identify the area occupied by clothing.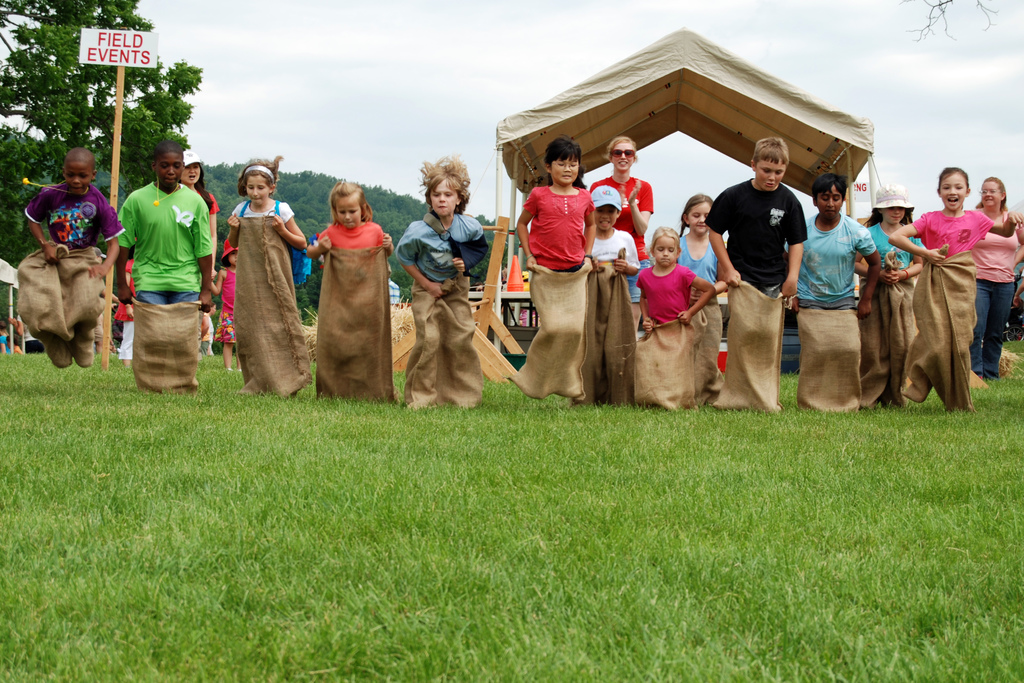
Area: crop(970, 209, 1020, 374).
